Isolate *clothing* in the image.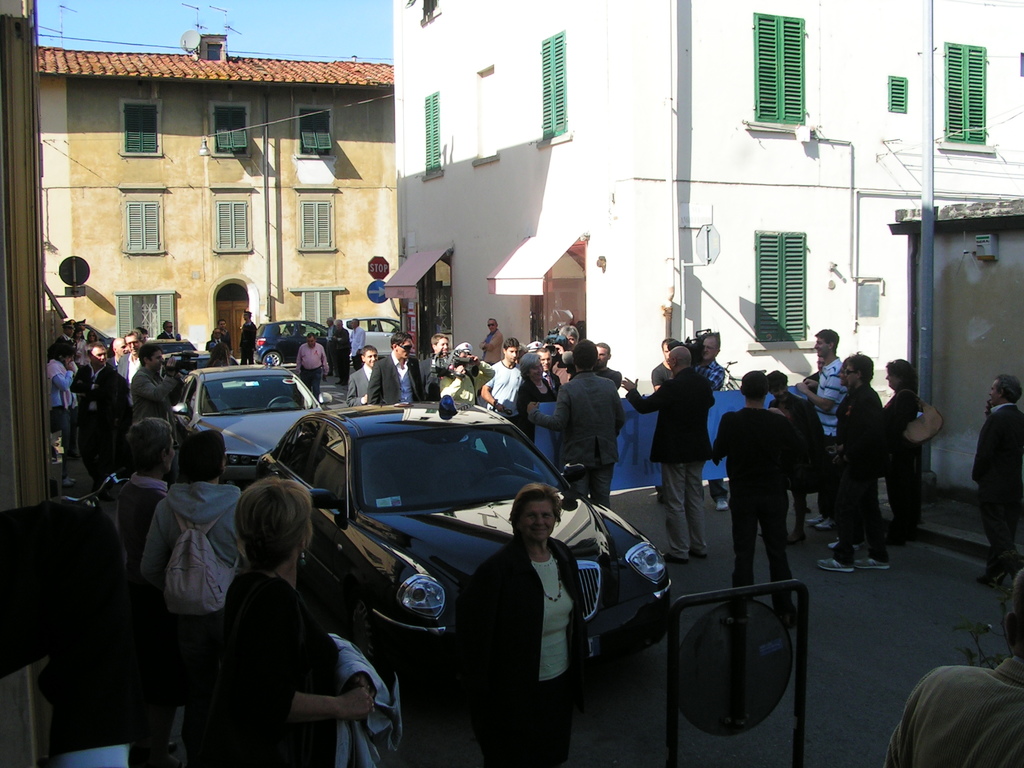
Isolated region: 552 363 575 383.
